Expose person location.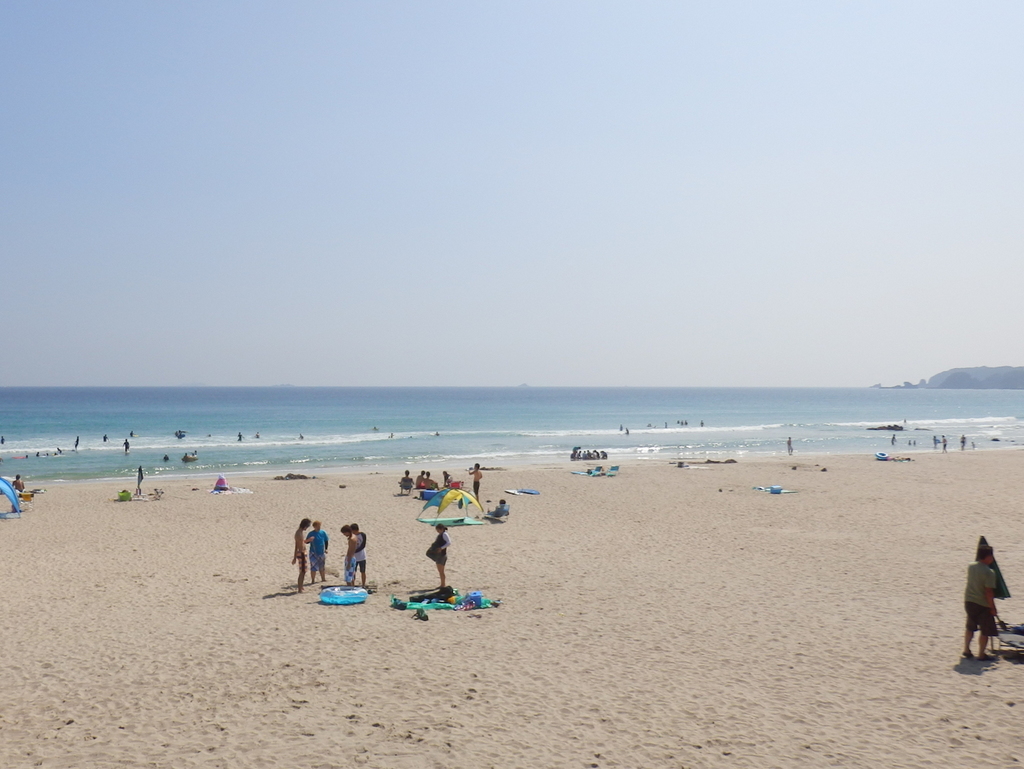
Exposed at [x1=304, y1=519, x2=332, y2=585].
